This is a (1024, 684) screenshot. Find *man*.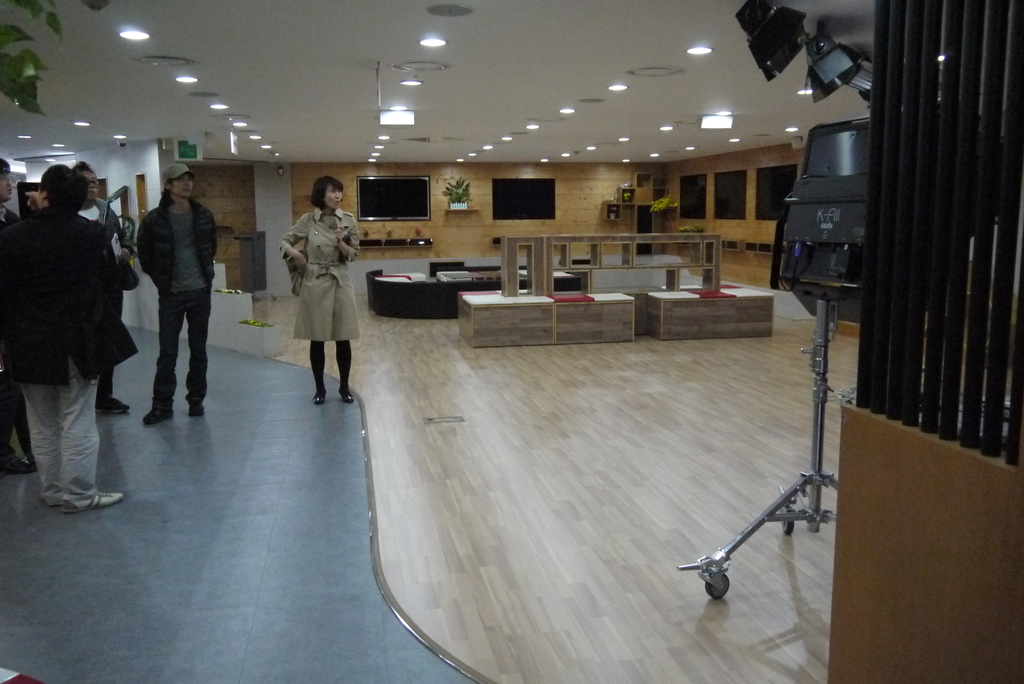
Bounding box: select_region(0, 157, 33, 476).
